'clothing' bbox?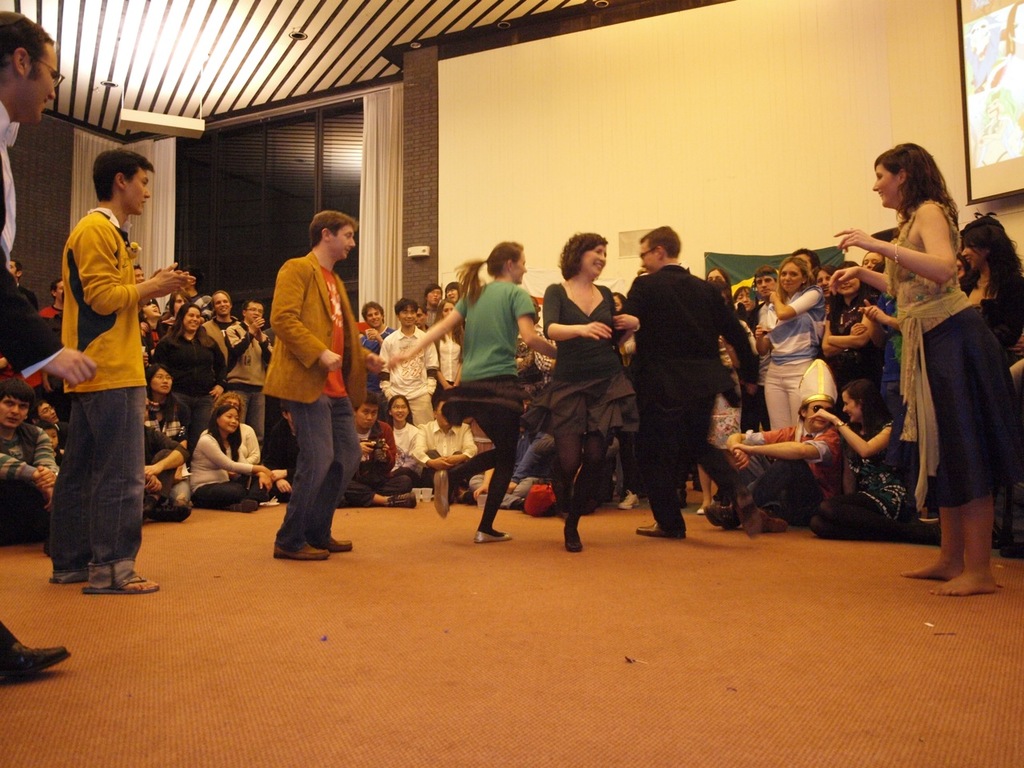
left=960, top=266, right=1023, bottom=542
